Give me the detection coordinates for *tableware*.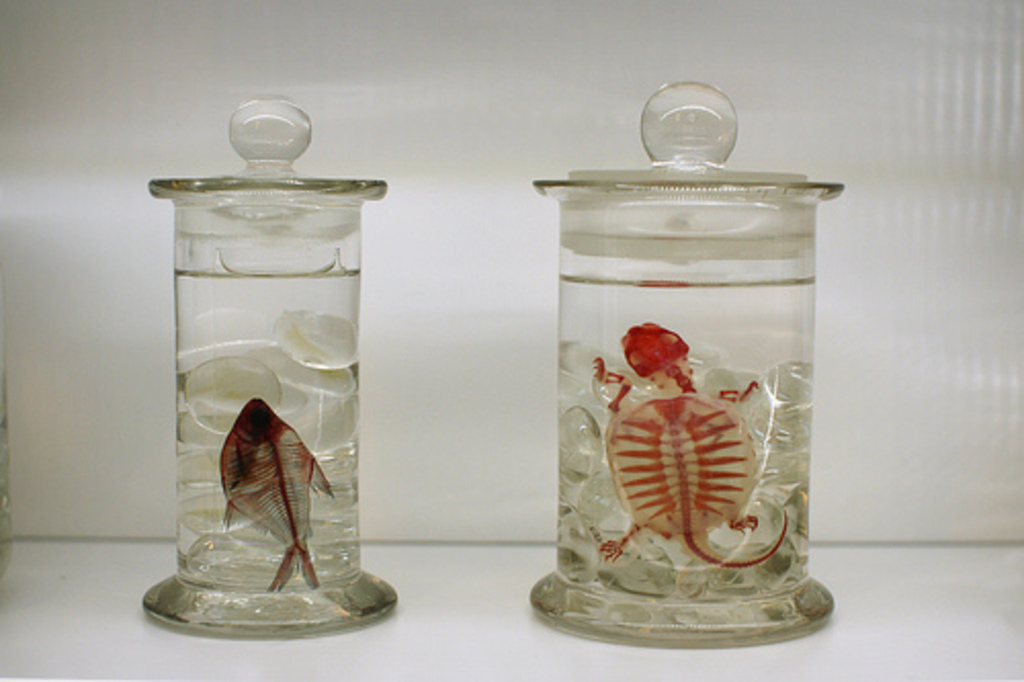
[left=143, top=111, right=393, bottom=633].
